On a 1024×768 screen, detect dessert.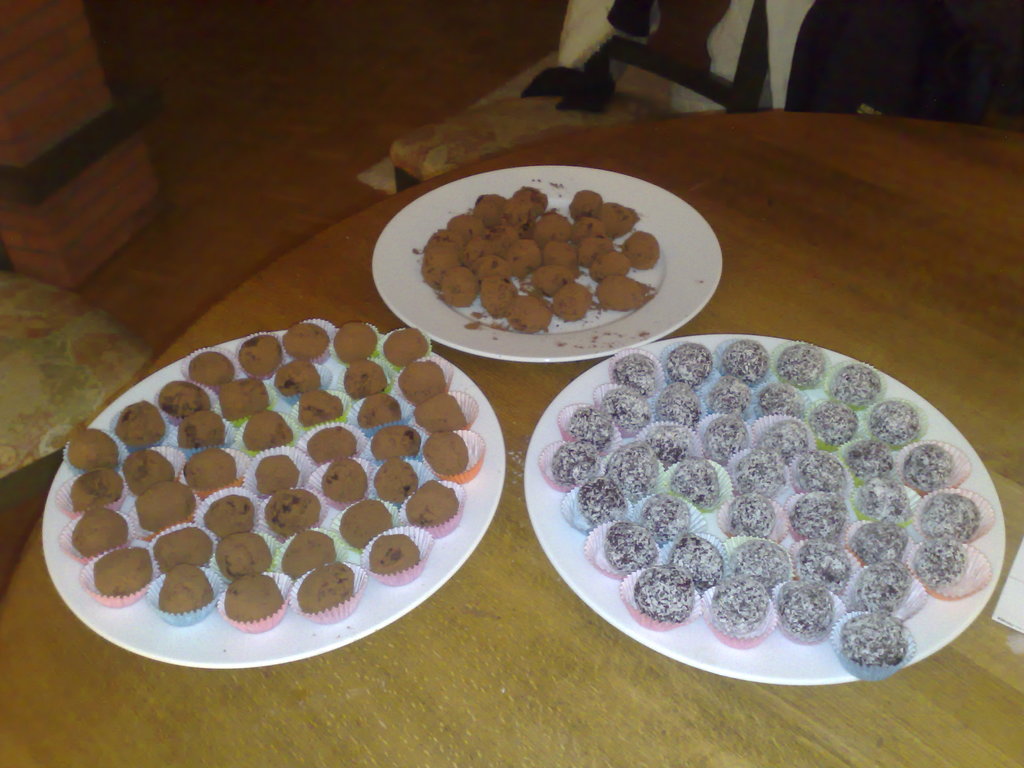
<bbox>725, 532, 777, 584</bbox>.
